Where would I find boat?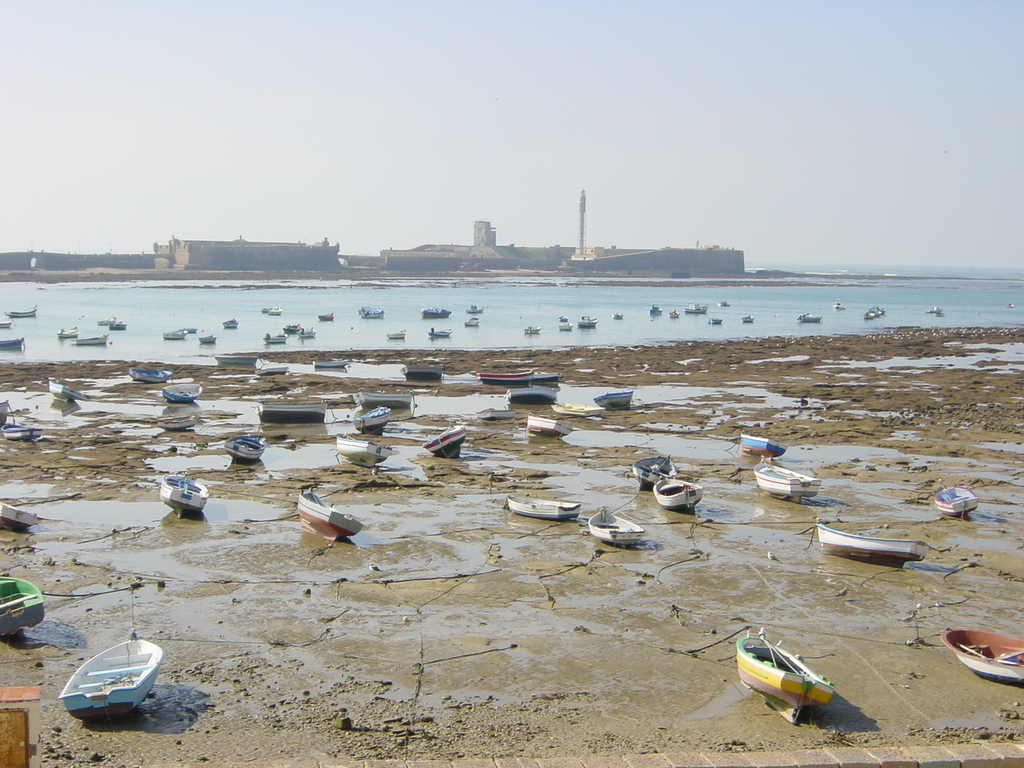
At detection(0, 501, 36, 530).
